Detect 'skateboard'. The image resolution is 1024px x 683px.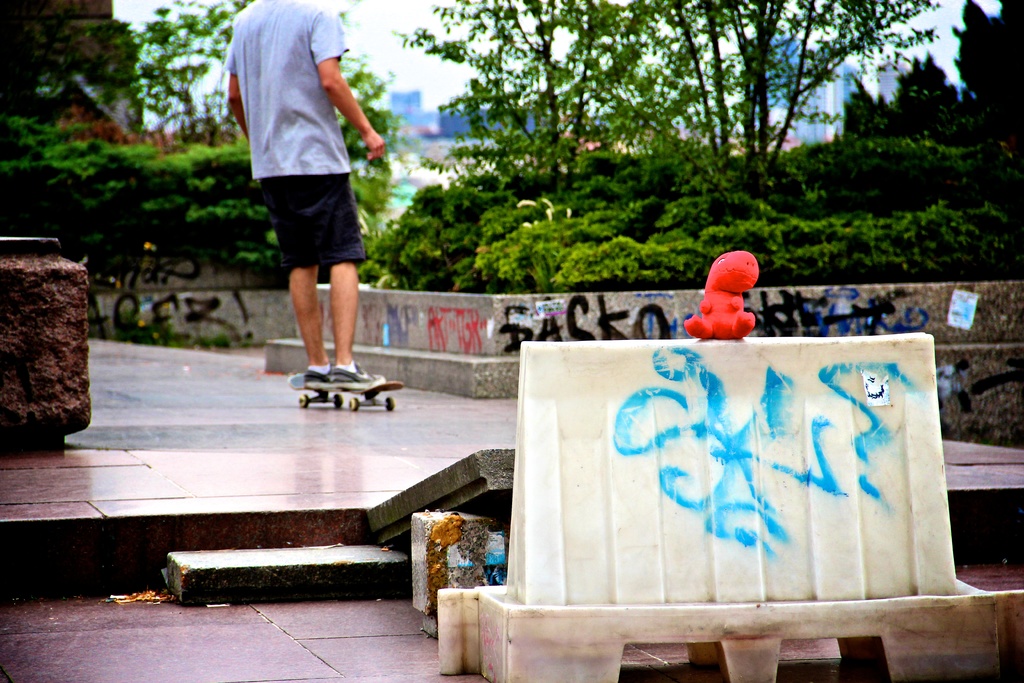
[283,373,413,413].
